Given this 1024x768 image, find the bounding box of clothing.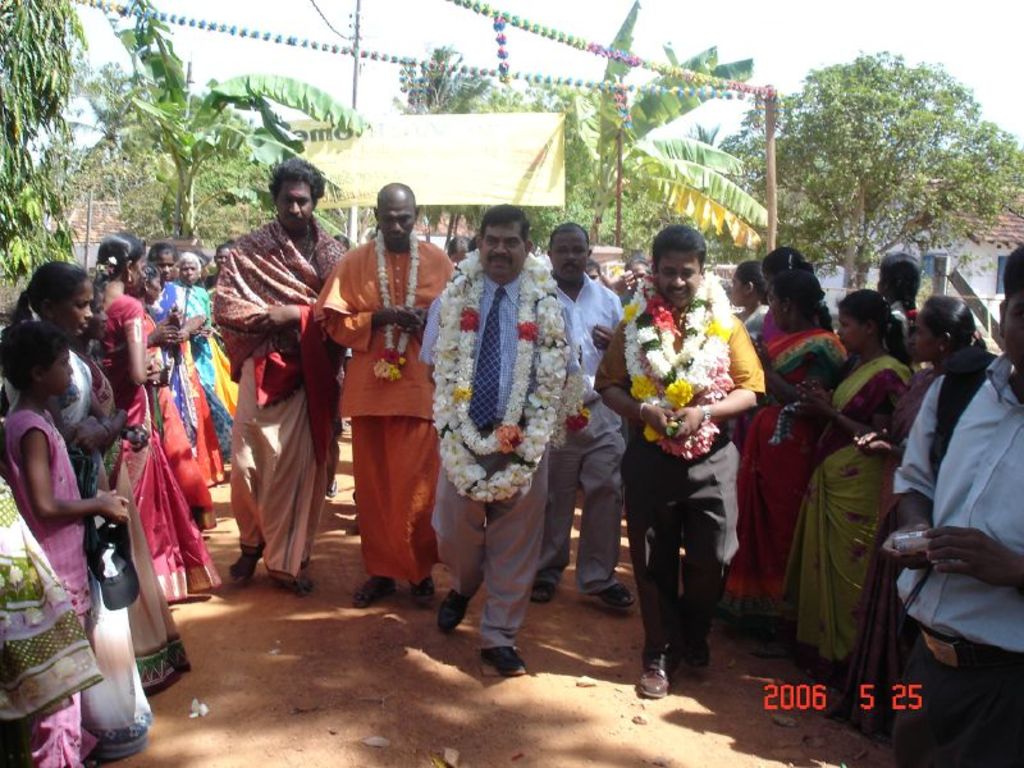
select_region(732, 305, 838, 600).
